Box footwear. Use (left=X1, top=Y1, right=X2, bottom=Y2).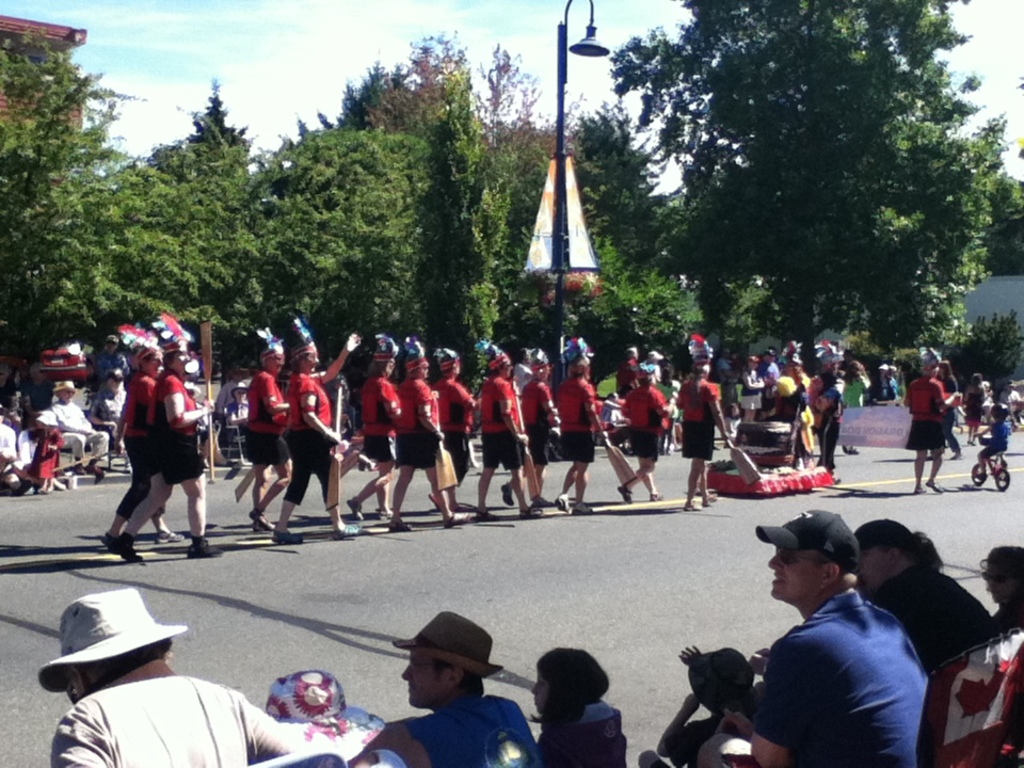
(left=502, top=482, right=511, bottom=507).
